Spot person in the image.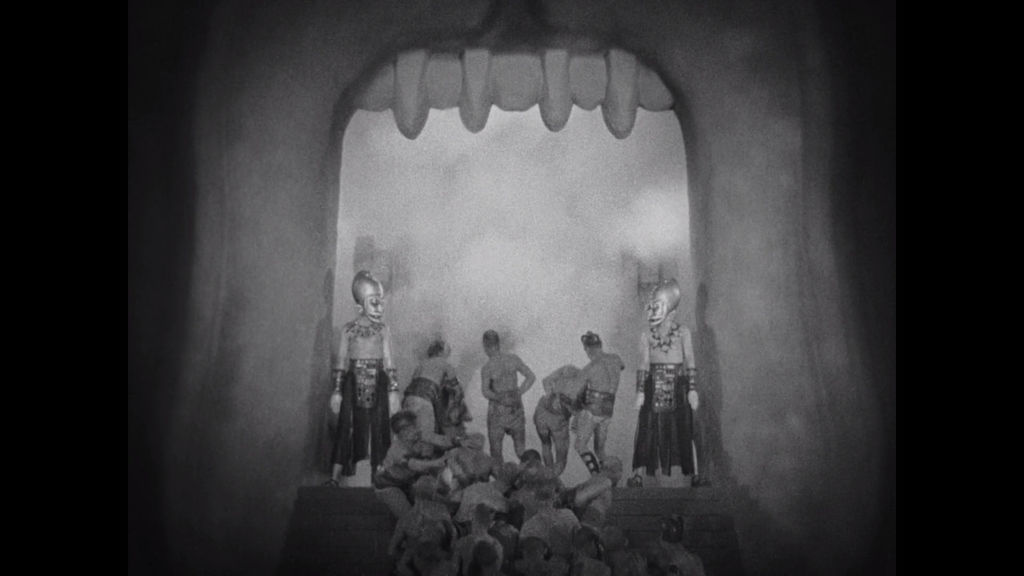
person found at (x1=399, y1=520, x2=448, y2=570).
